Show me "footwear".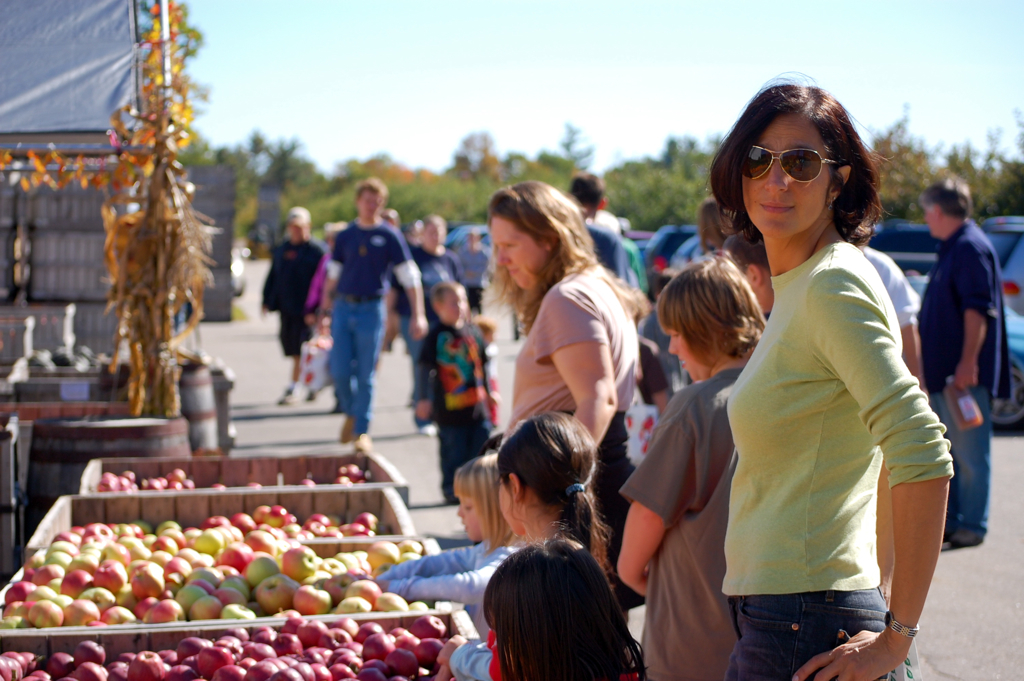
"footwear" is here: x1=947 y1=525 x2=984 y2=547.
